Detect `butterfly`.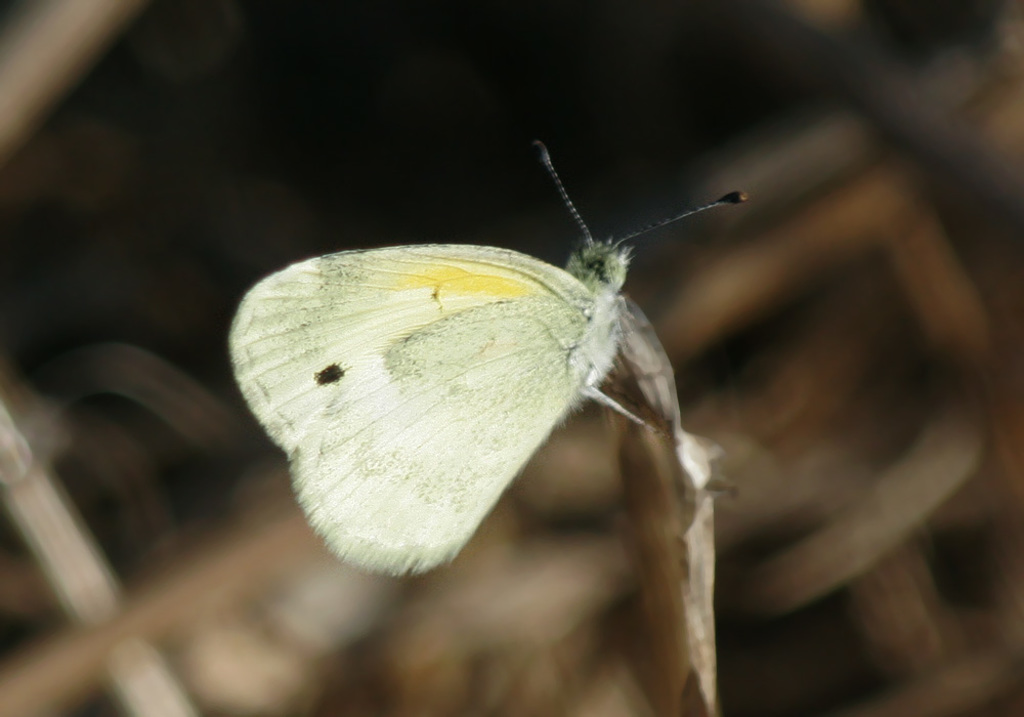
Detected at detection(243, 135, 716, 609).
